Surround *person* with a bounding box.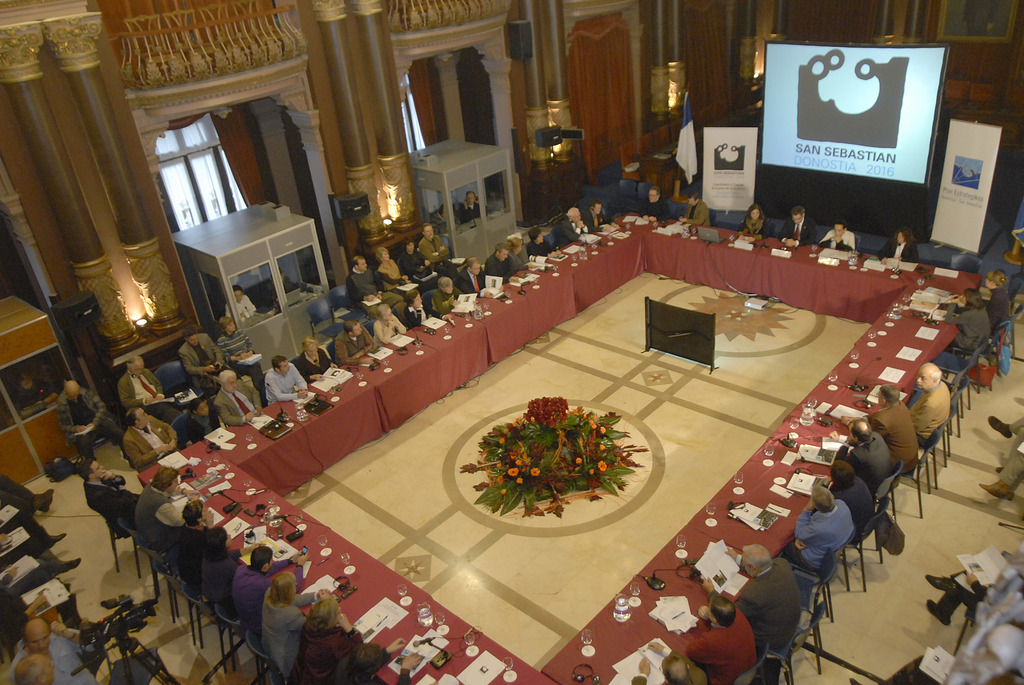
x1=991 y1=417 x2=1023 y2=469.
